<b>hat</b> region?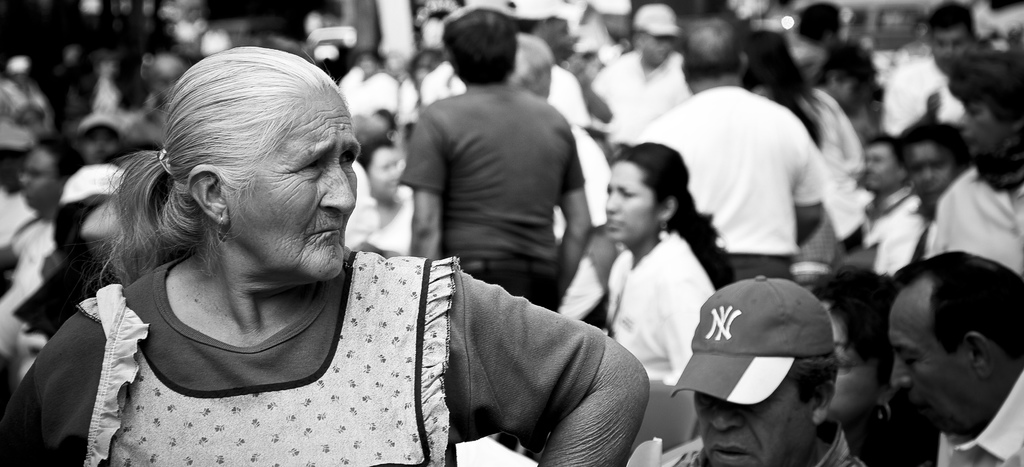
<bbox>630, 1, 680, 36</bbox>
